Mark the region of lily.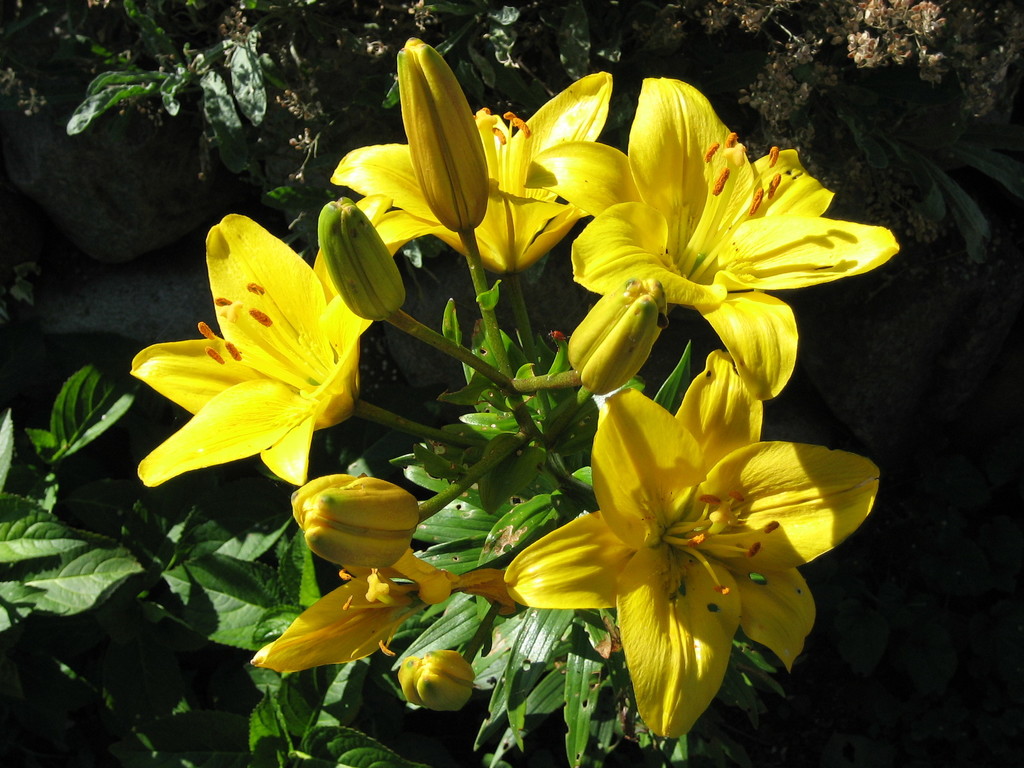
Region: x1=527 y1=73 x2=902 y2=403.
